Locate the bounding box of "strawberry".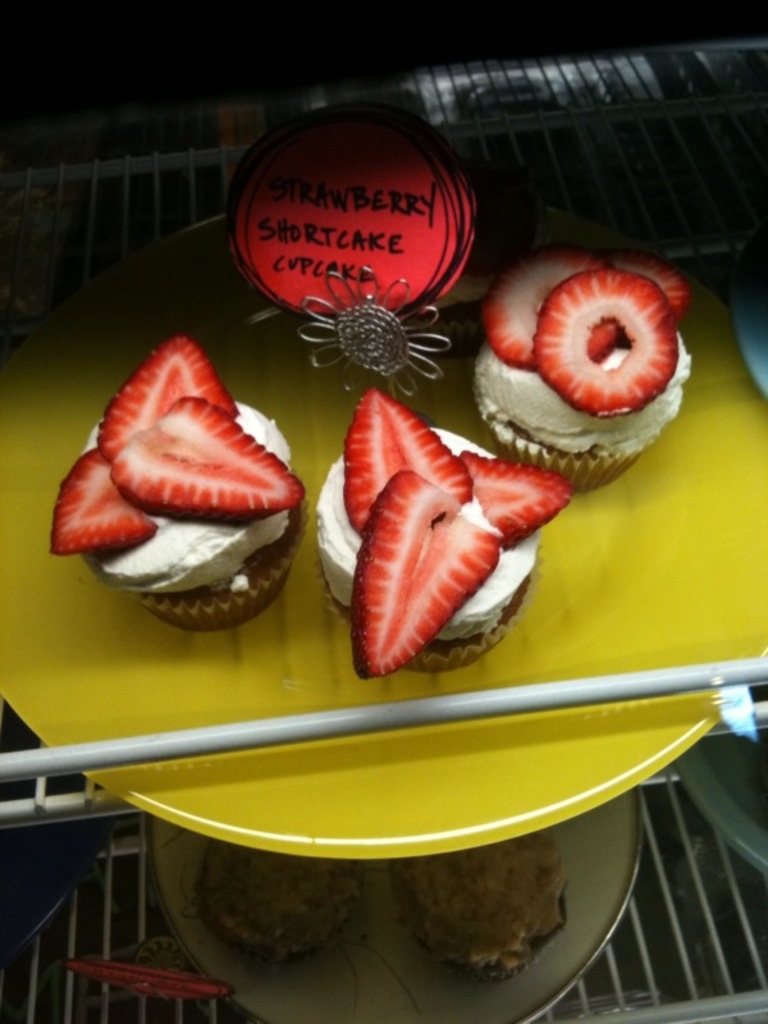
Bounding box: 536, 269, 680, 421.
